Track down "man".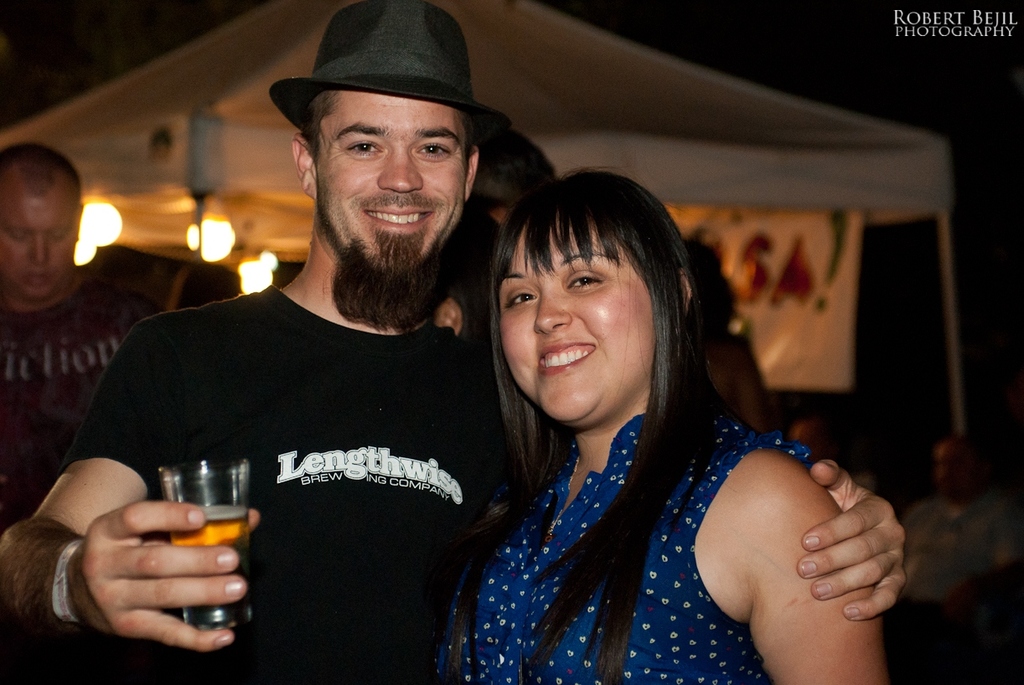
Tracked to left=2, top=8, right=918, bottom=684.
